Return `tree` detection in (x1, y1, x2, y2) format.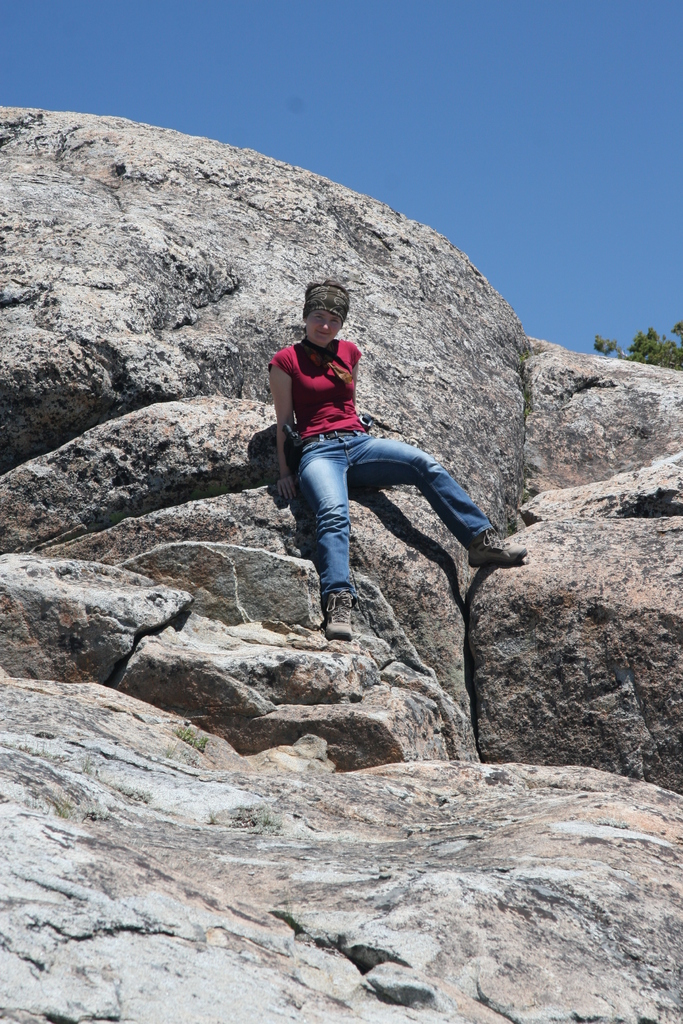
(593, 322, 682, 372).
